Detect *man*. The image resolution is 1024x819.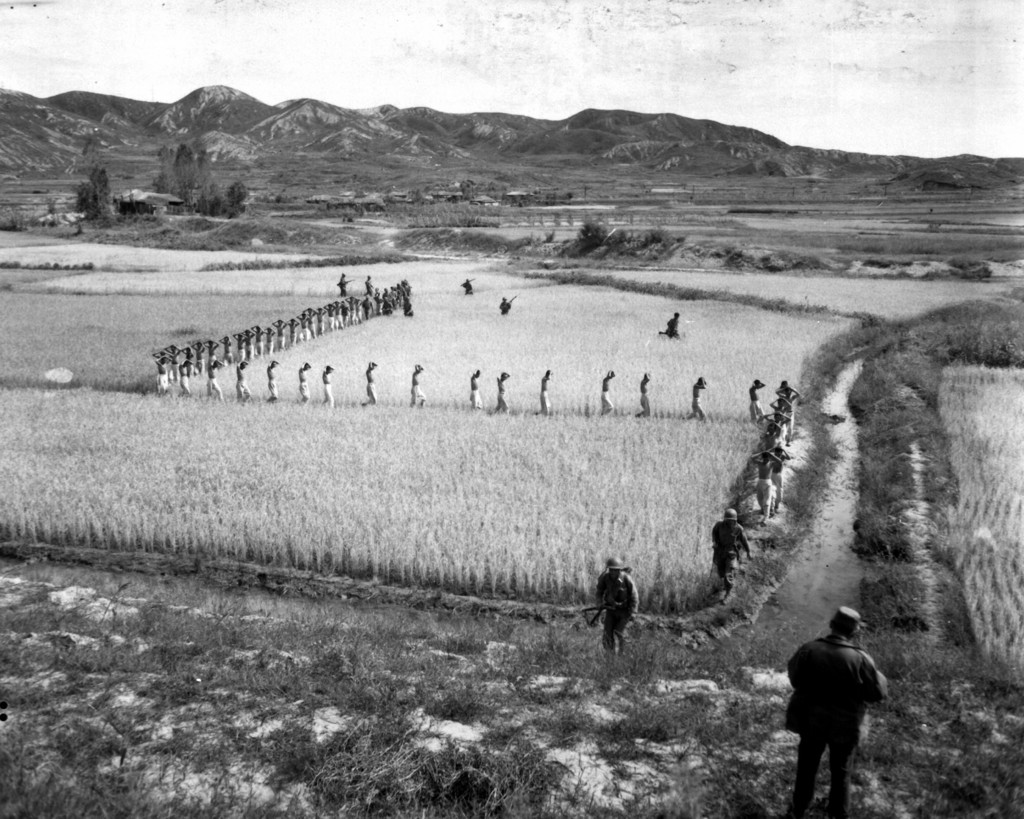
select_region(364, 276, 374, 296).
